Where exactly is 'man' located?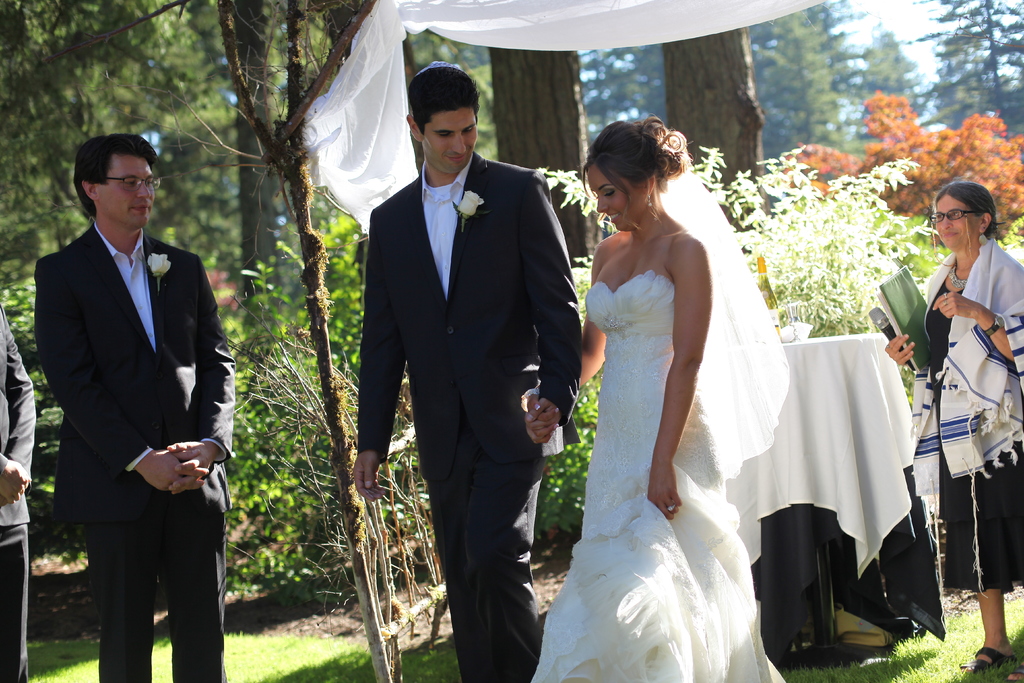
Its bounding box is locate(28, 86, 237, 676).
